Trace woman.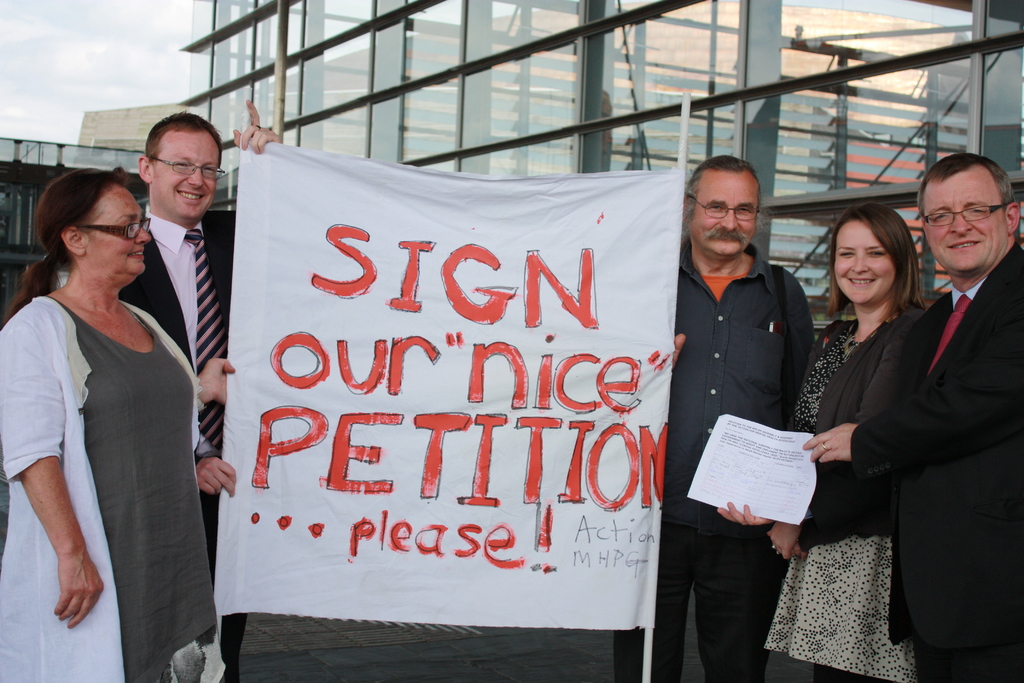
Traced to <box>10,149,215,661</box>.
